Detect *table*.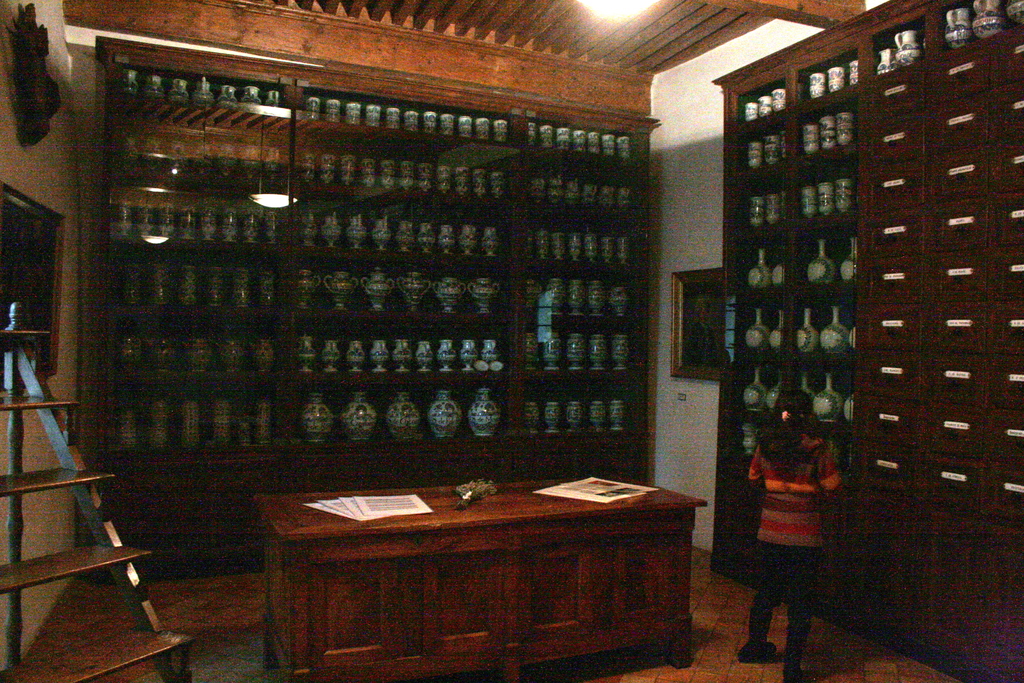
Detected at 259:465:721:682.
